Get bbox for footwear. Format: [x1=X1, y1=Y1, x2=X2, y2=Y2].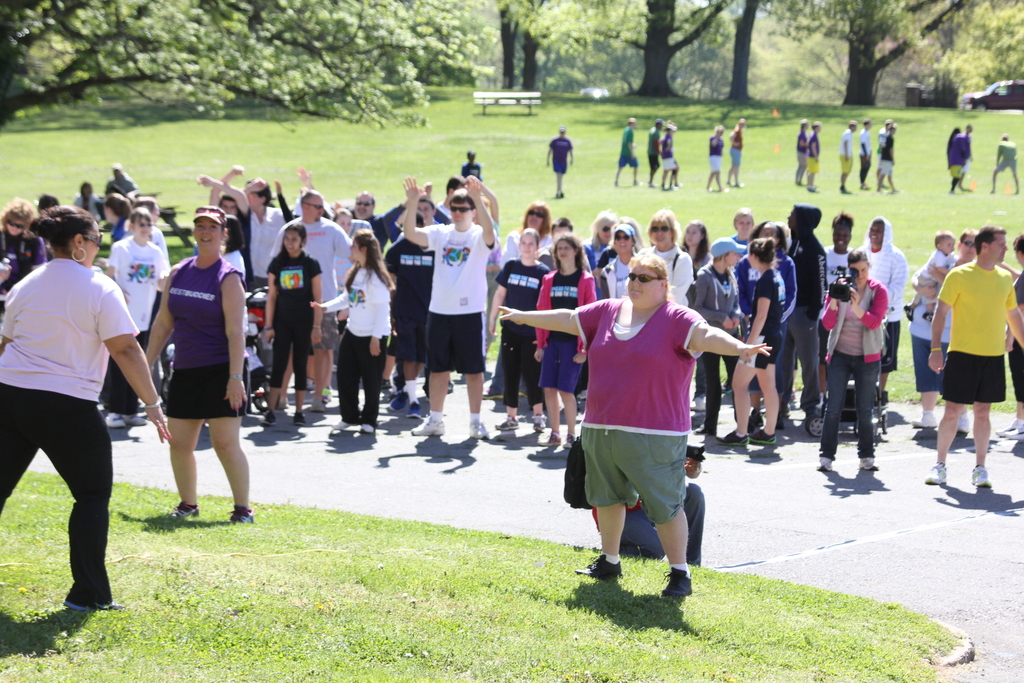
[x1=817, y1=457, x2=835, y2=477].
